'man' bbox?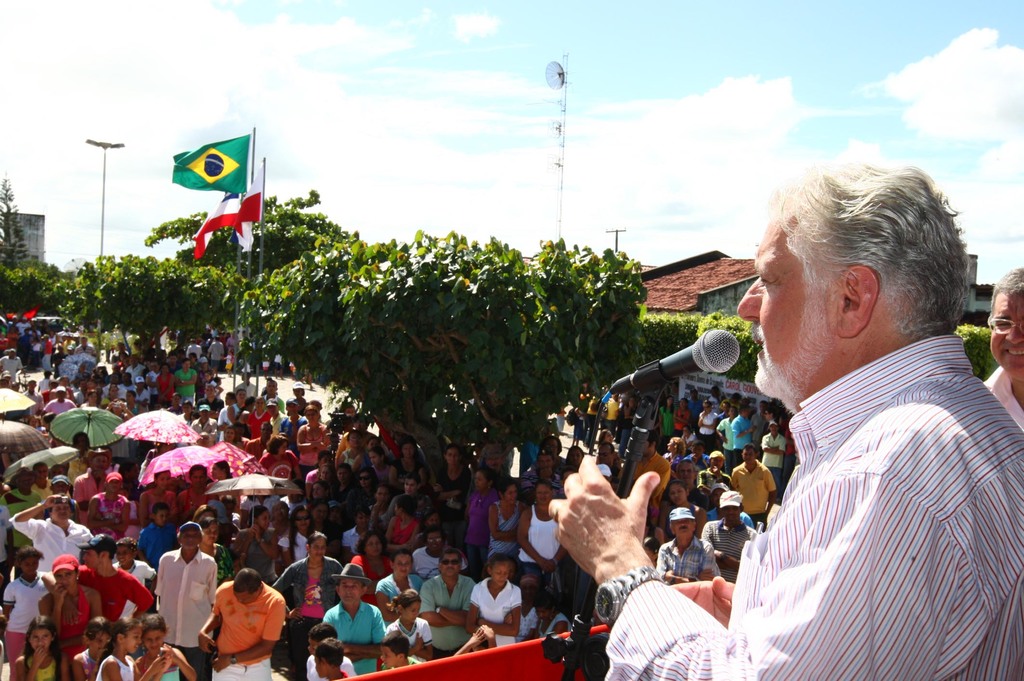
<bbox>730, 442, 776, 524</bbox>
